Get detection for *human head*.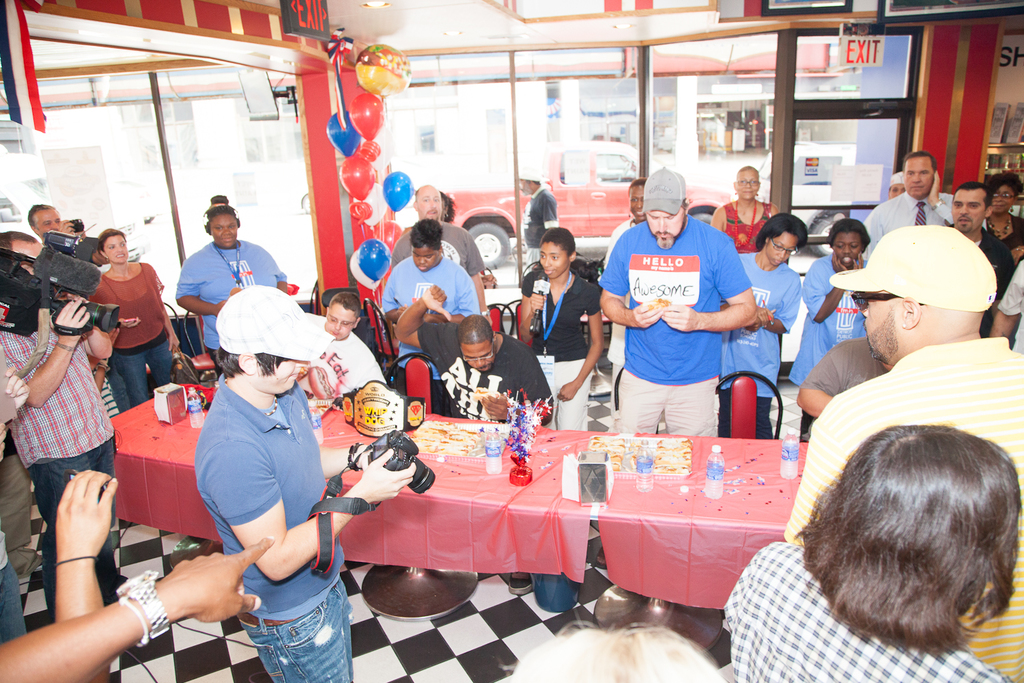
Detection: (457,313,494,378).
